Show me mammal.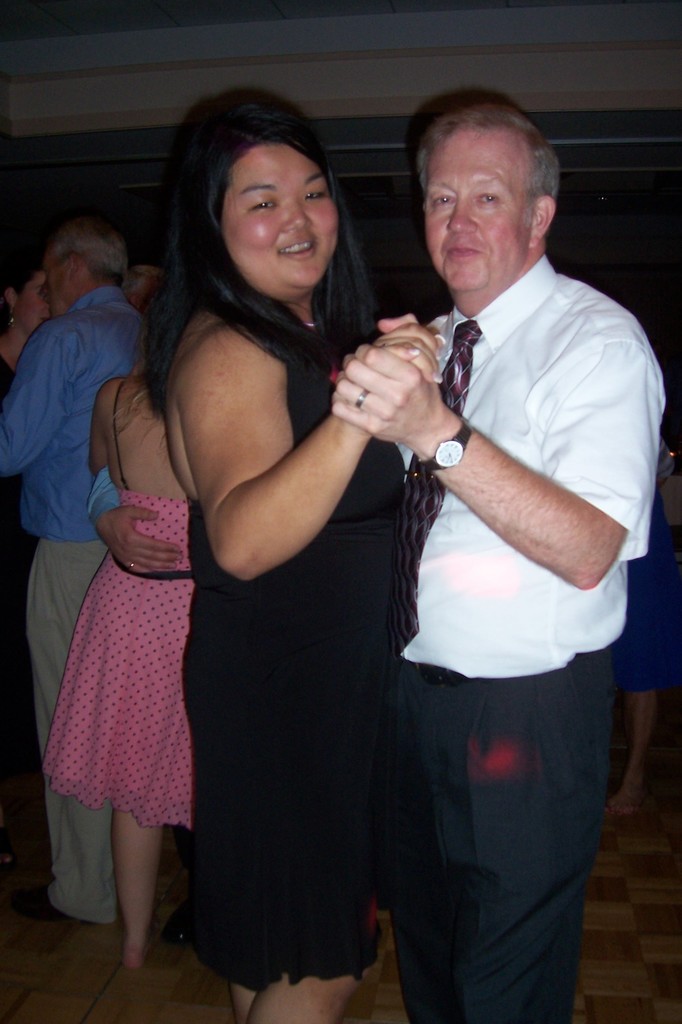
mammal is here: 141, 88, 448, 1023.
